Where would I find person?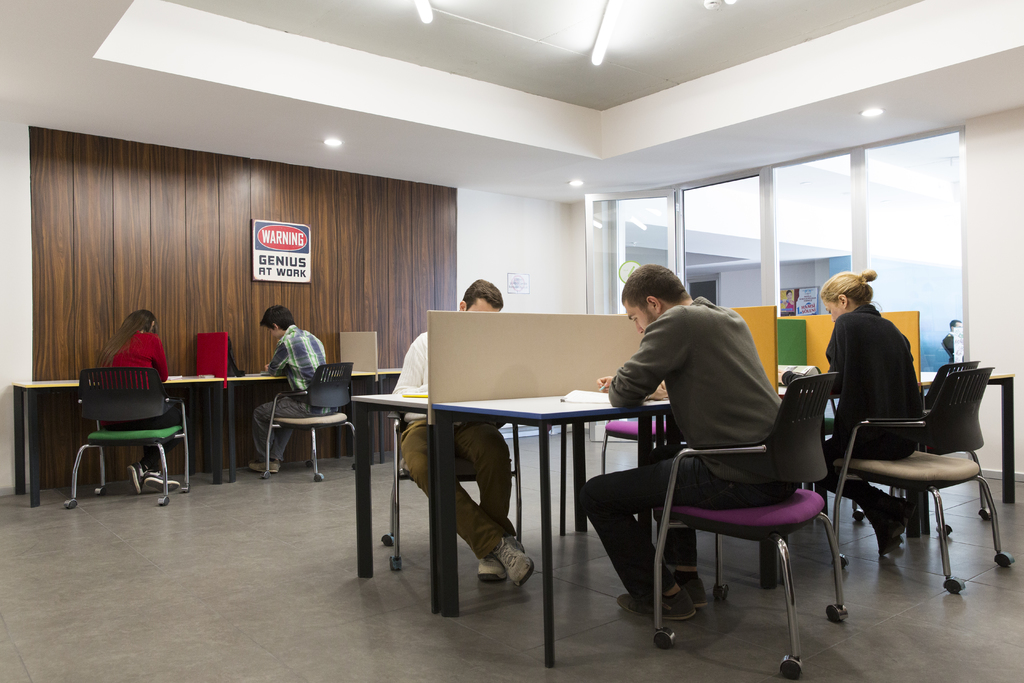
At {"x1": 820, "y1": 268, "x2": 924, "y2": 559}.
